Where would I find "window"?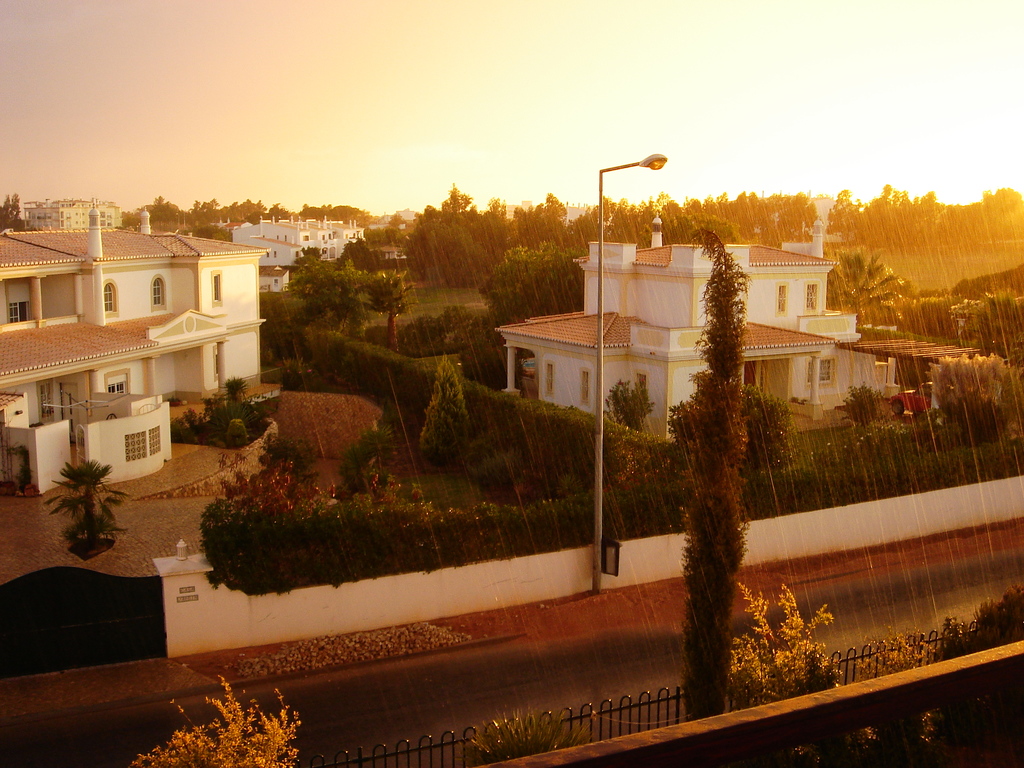
At BBox(748, 363, 756, 383).
